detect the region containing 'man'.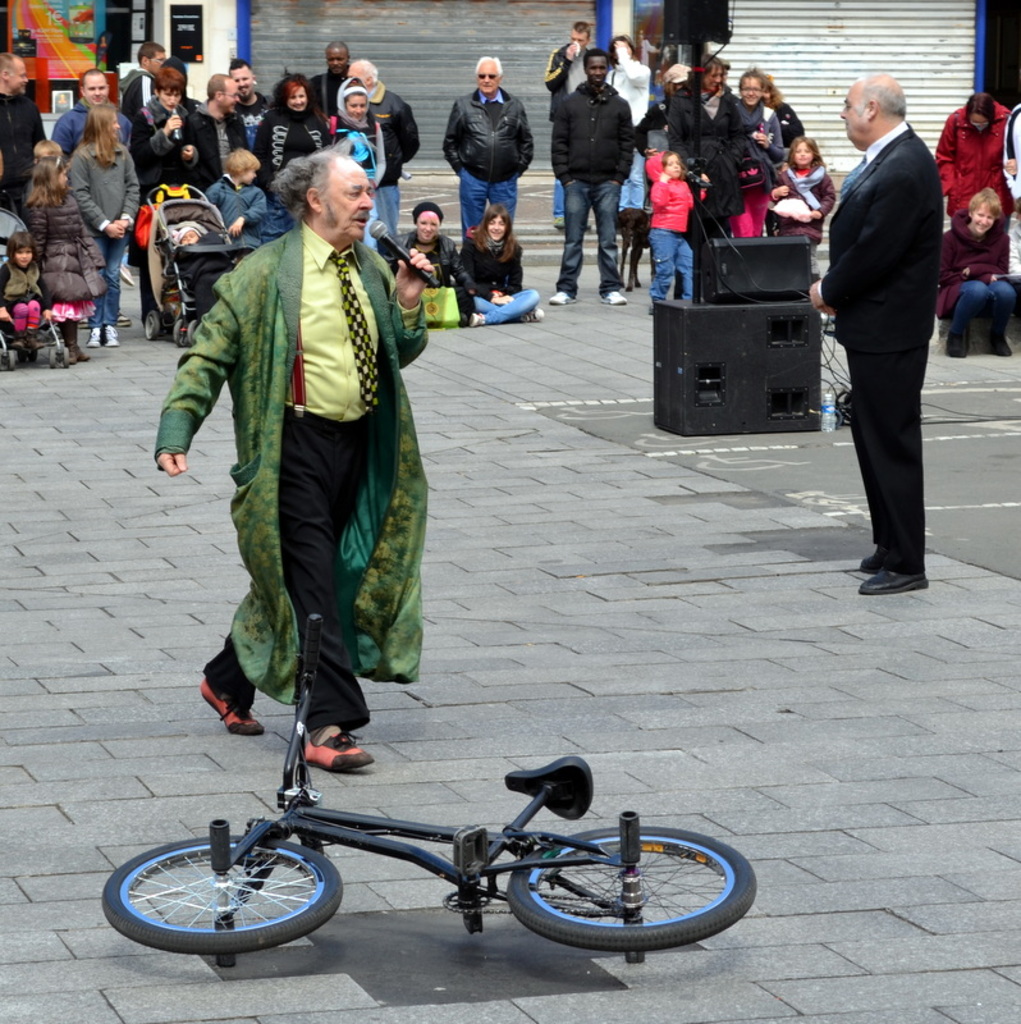
x1=0, y1=45, x2=50, y2=210.
